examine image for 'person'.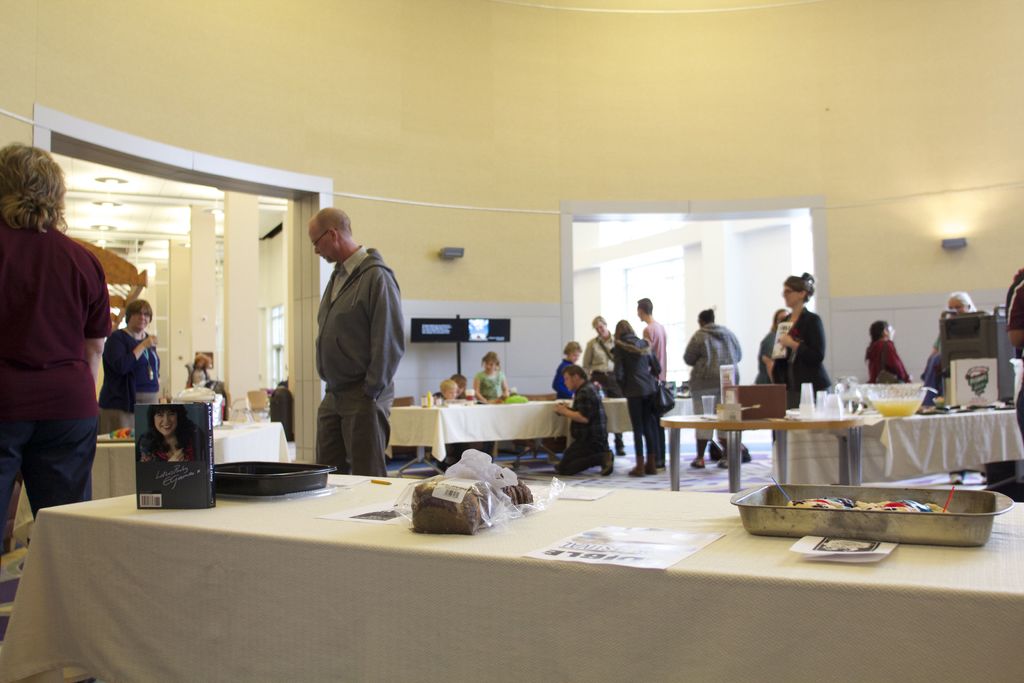
Examination result: [441, 379, 457, 403].
